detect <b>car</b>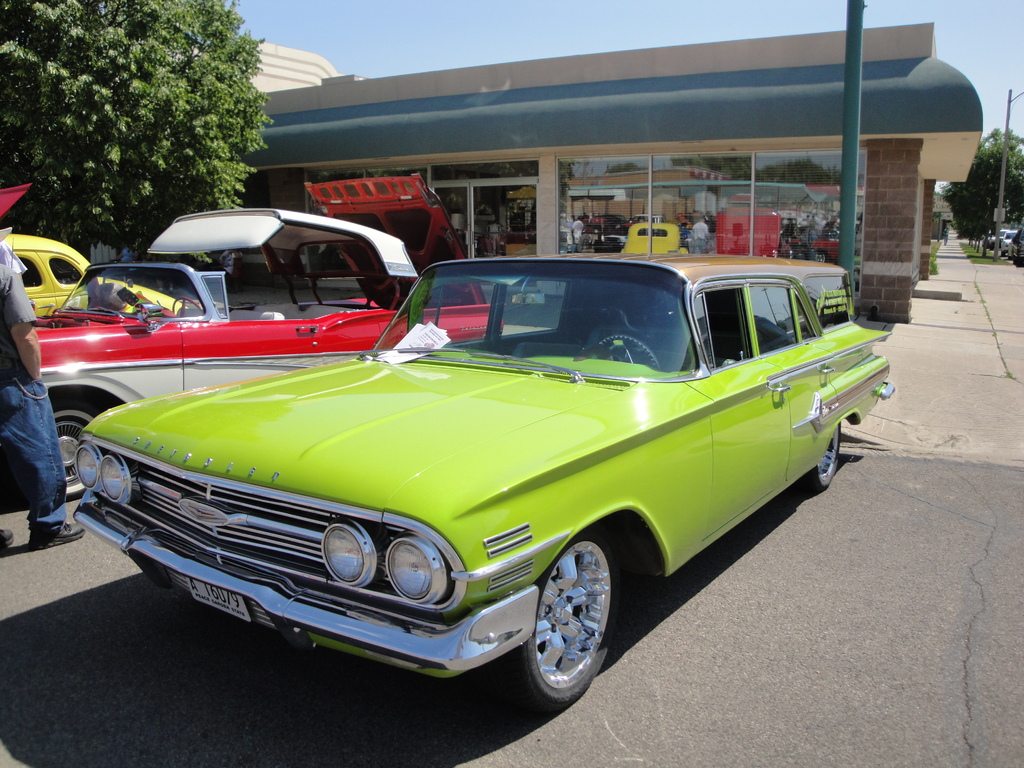
x1=35 y1=175 x2=505 y2=497
